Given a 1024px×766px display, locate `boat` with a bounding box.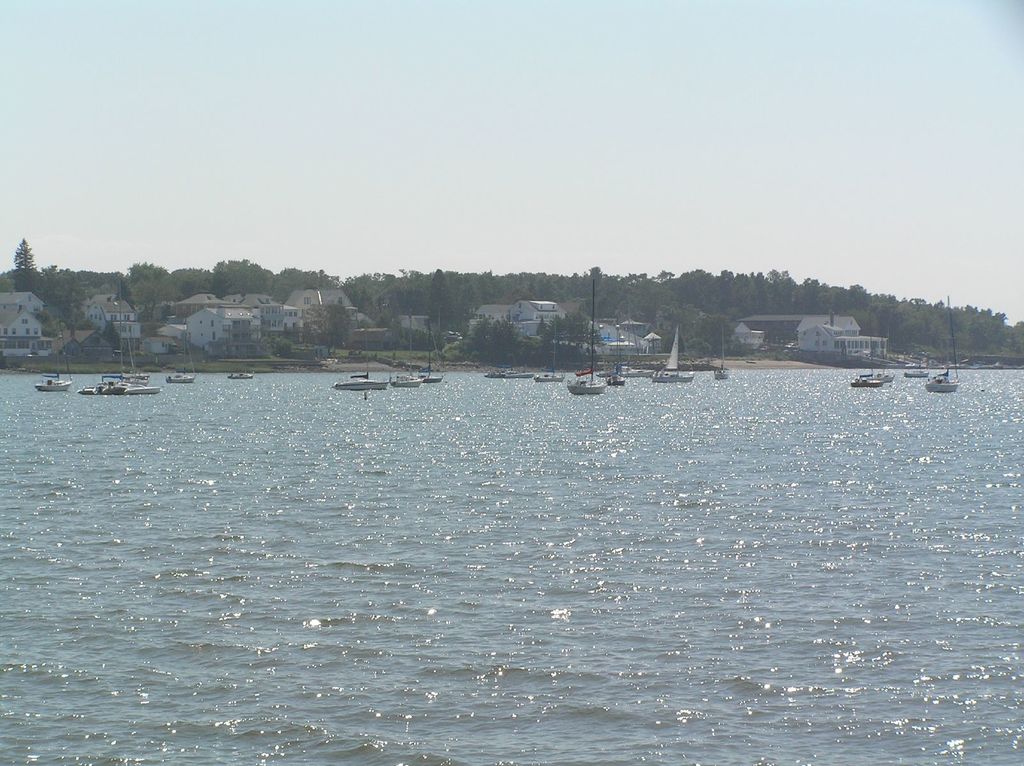
Located: 713 323 733 379.
